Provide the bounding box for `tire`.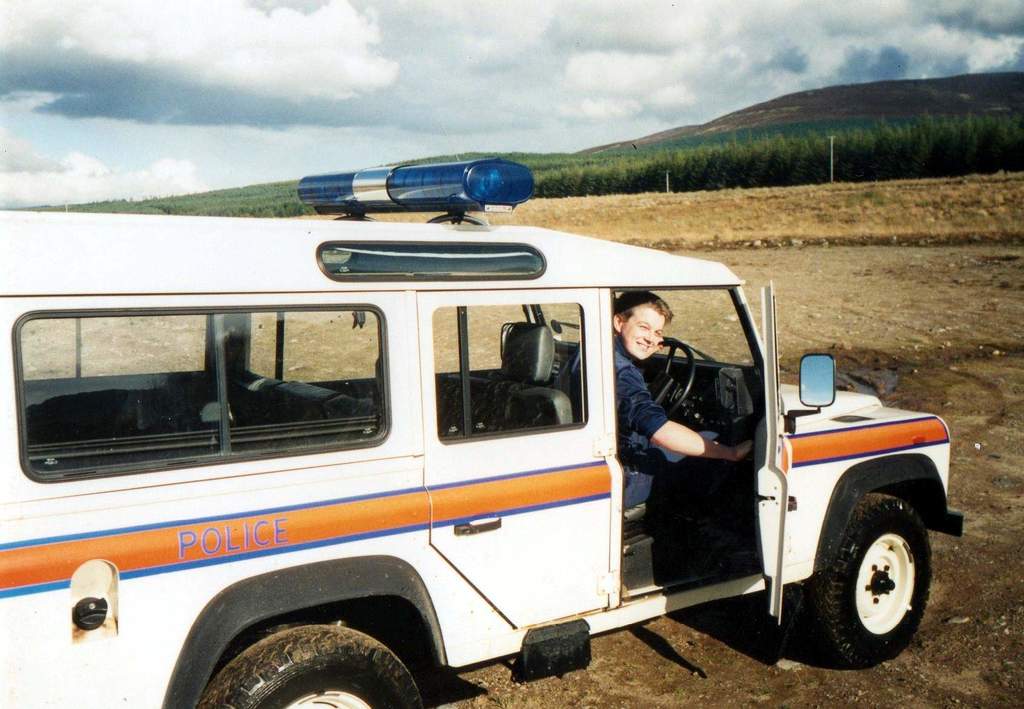
rect(813, 489, 935, 662).
